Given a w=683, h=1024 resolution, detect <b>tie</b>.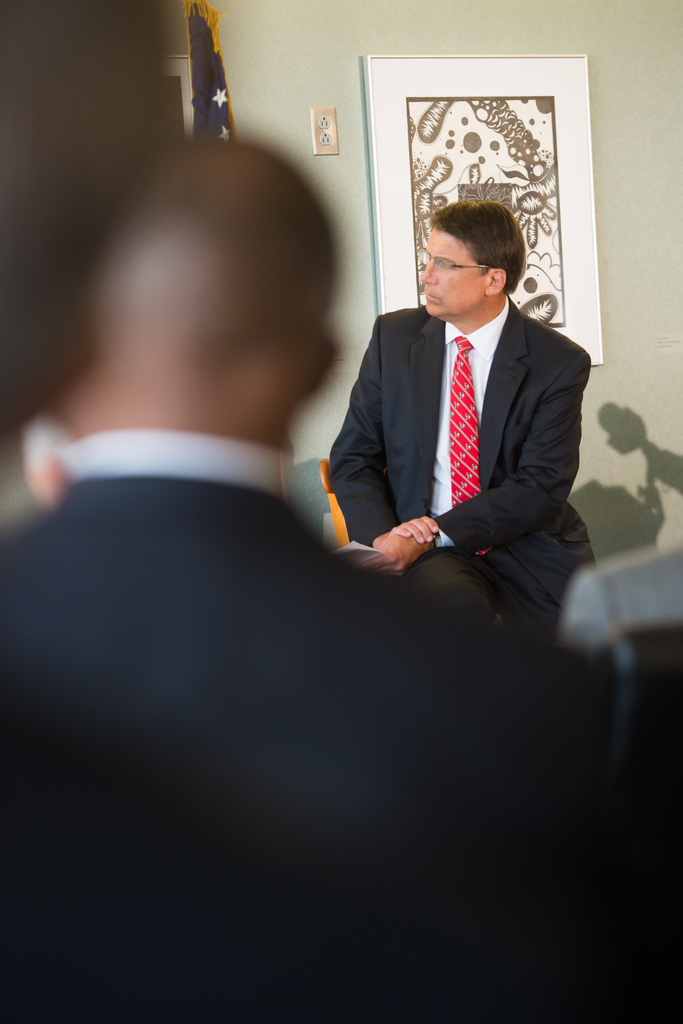
(447, 333, 496, 556).
